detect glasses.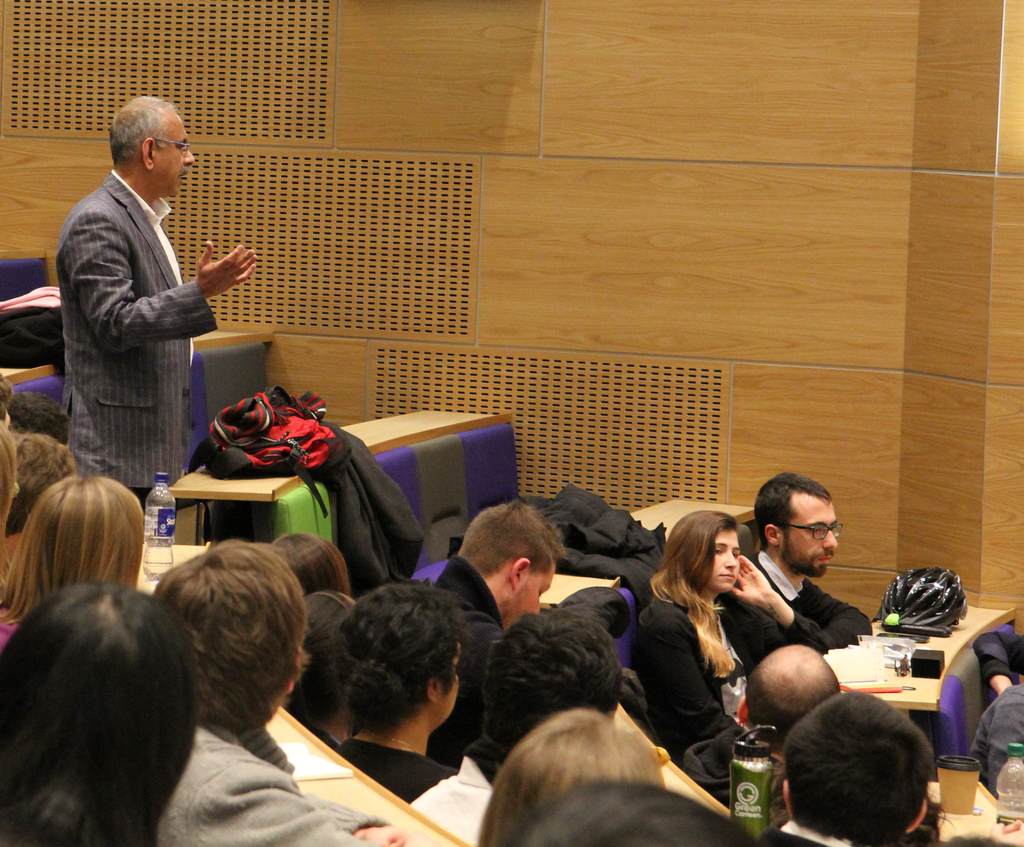
Detected at BBox(790, 521, 845, 543).
